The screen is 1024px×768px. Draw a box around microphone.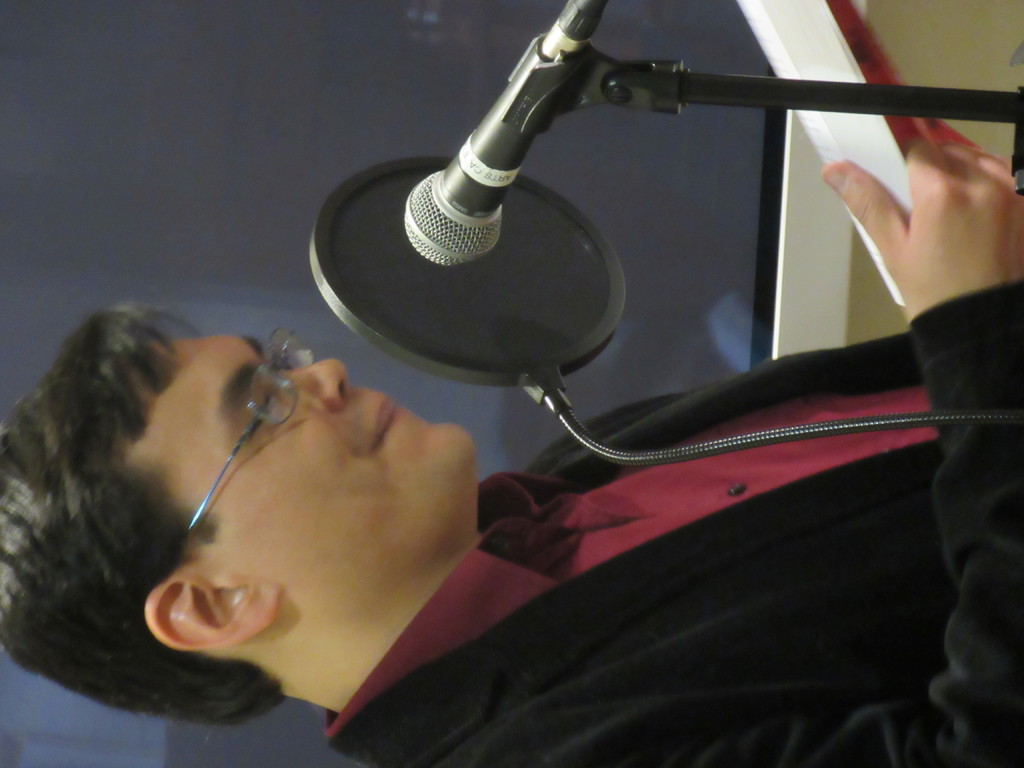
<box>303,159,630,410</box>.
